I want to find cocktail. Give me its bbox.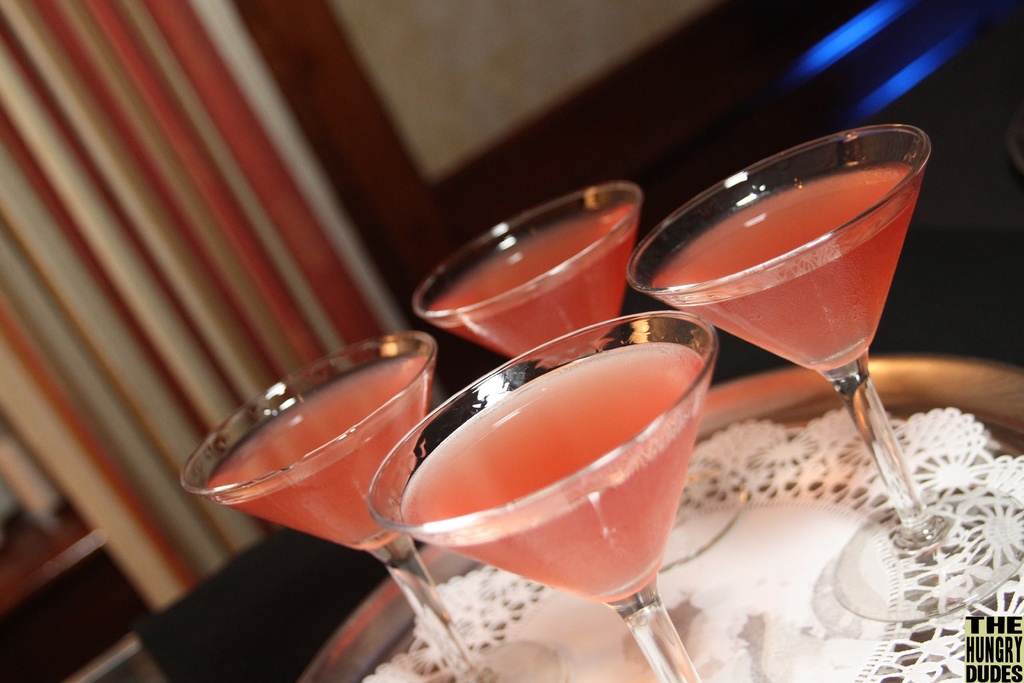
[x1=173, y1=324, x2=561, y2=682].
